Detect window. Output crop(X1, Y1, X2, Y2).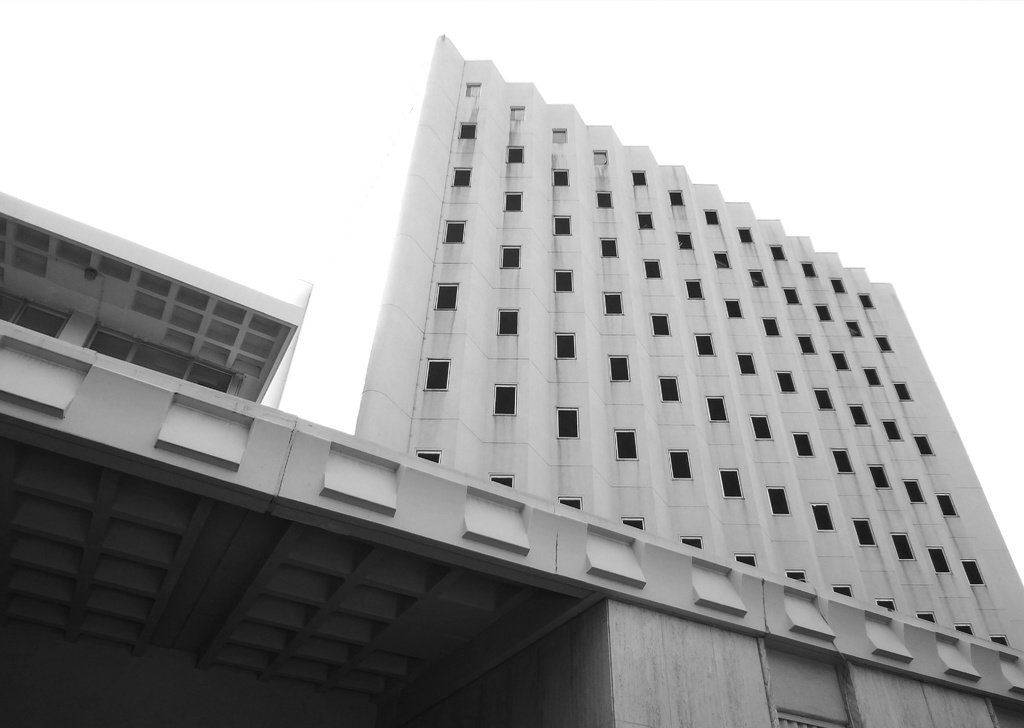
crop(659, 376, 680, 402).
